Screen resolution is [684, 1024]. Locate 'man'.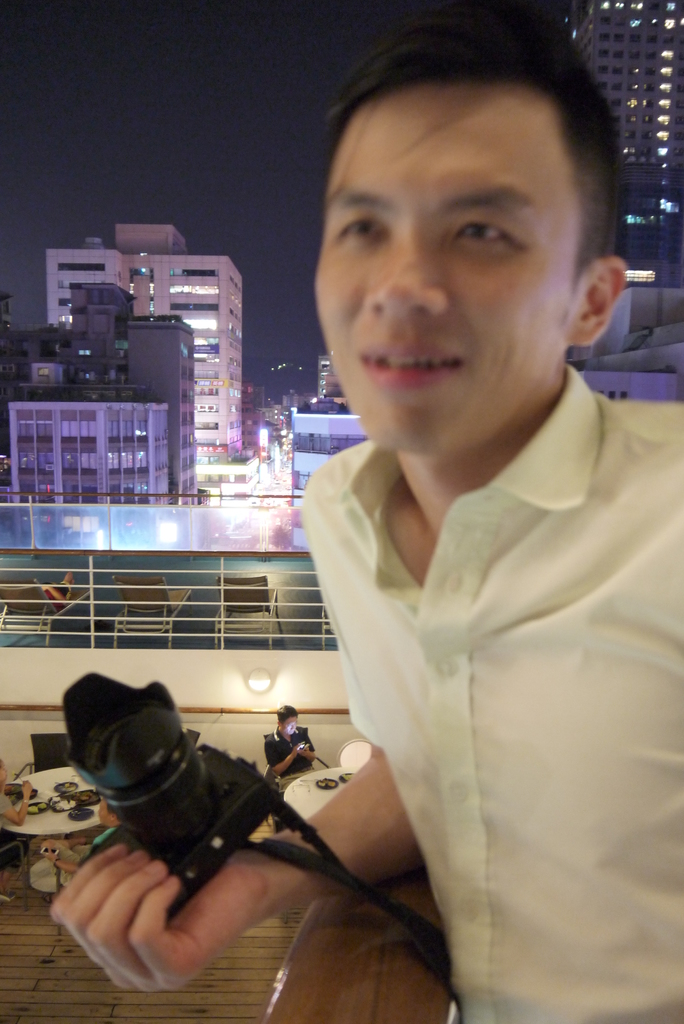
BBox(100, 167, 683, 966).
